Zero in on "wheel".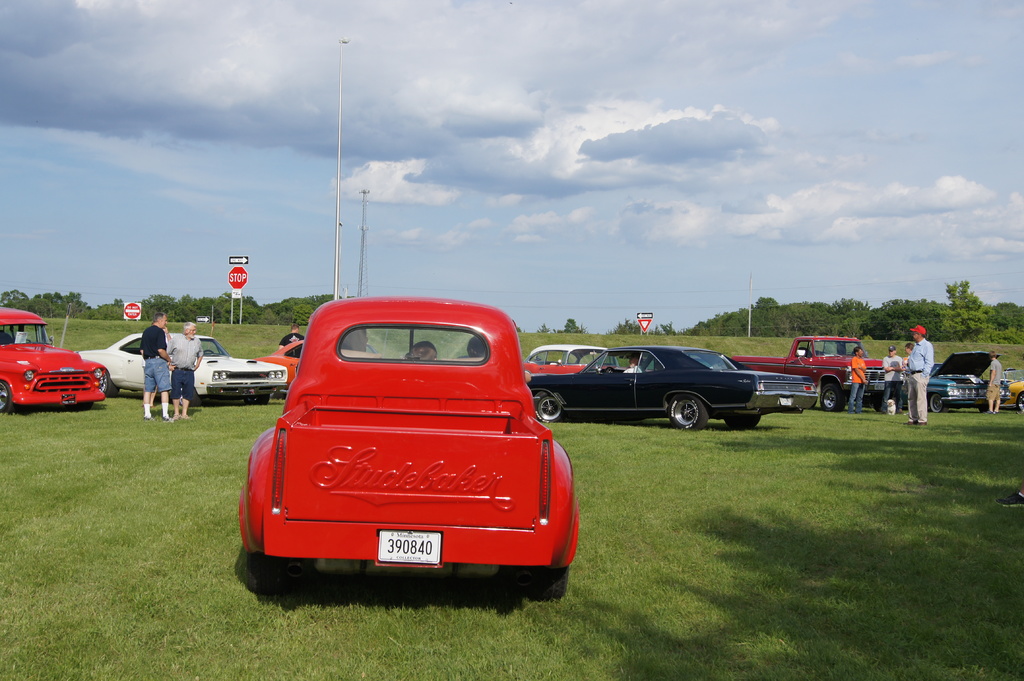
Zeroed in: select_region(1016, 392, 1023, 412).
